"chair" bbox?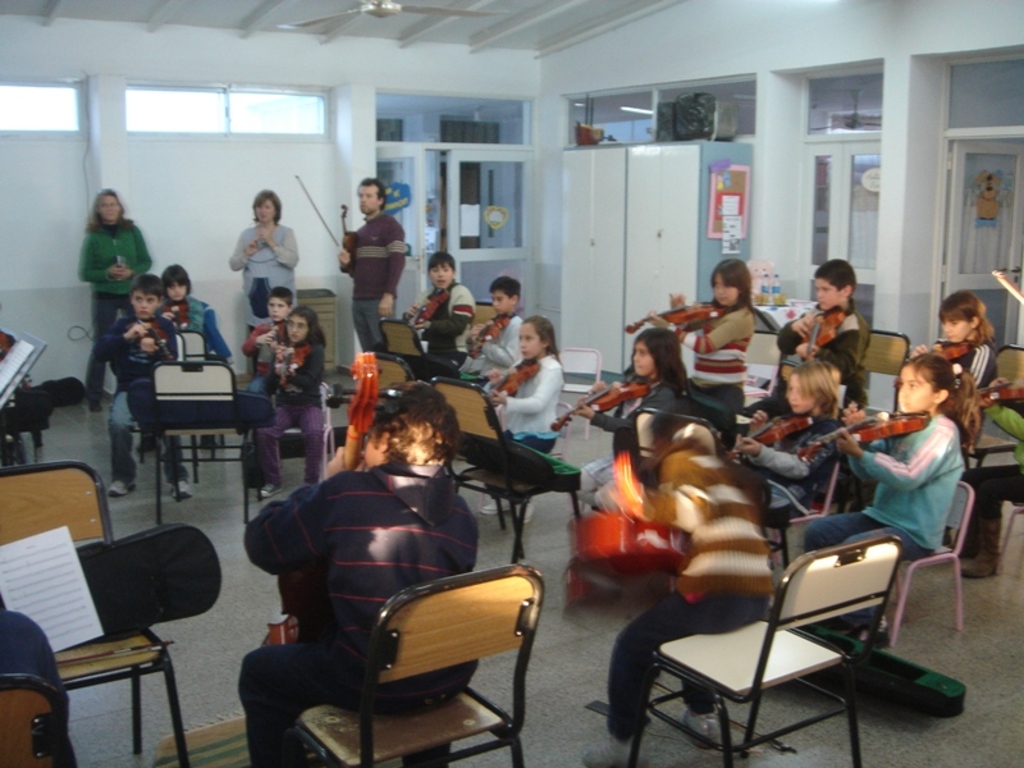
crop(963, 344, 1023, 474)
